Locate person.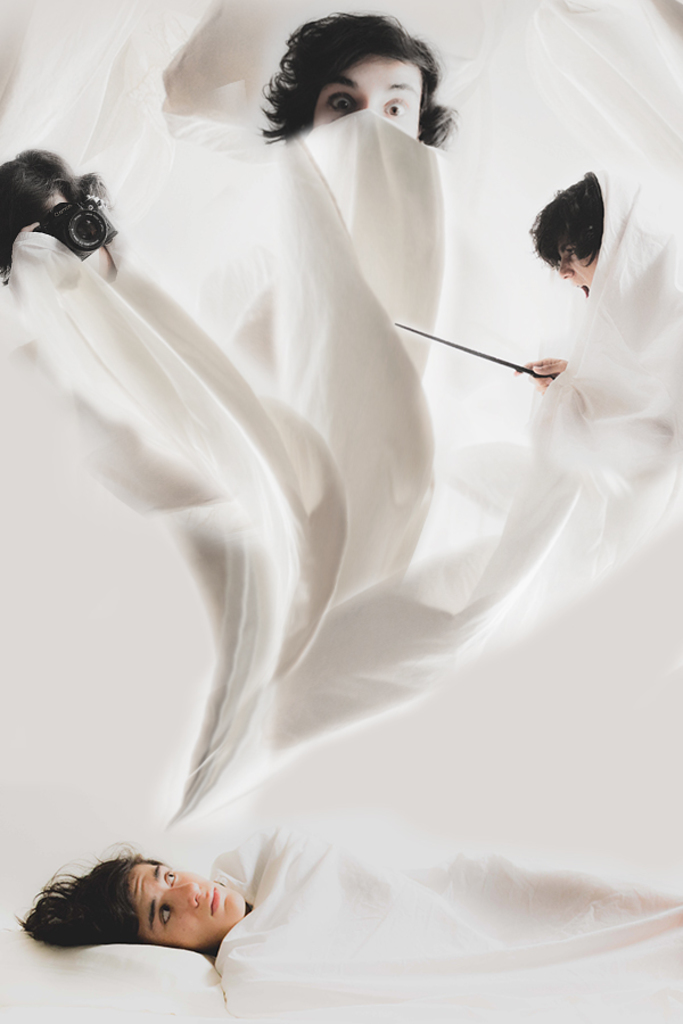
Bounding box: 23 854 257 958.
